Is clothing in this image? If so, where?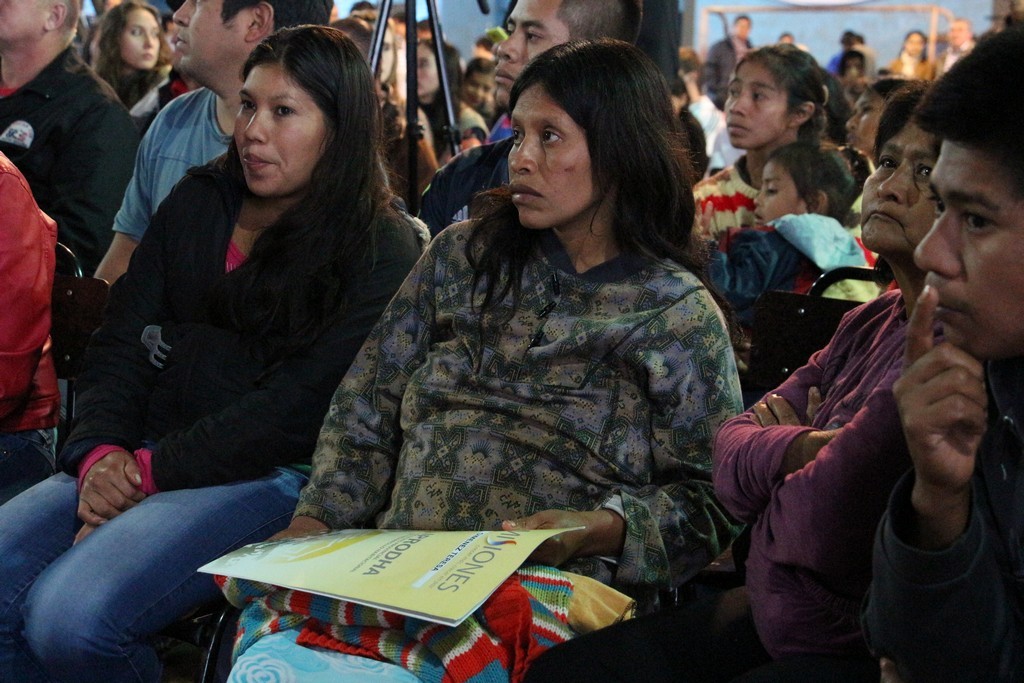
Yes, at BBox(0, 154, 432, 682).
